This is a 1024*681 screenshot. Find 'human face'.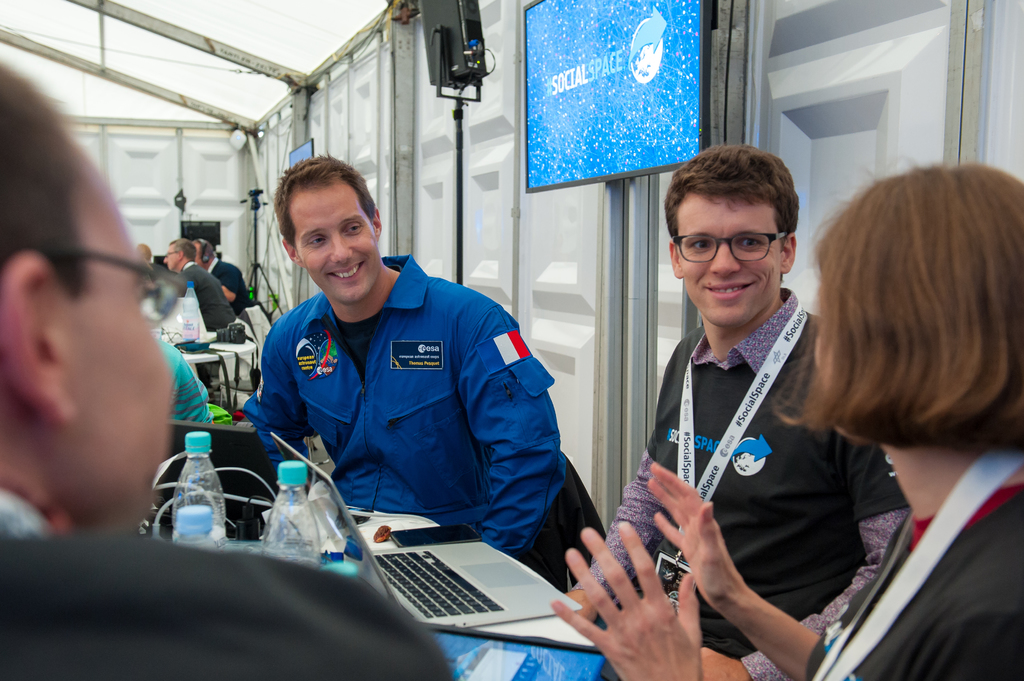
Bounding box: 73:172:169:518.
